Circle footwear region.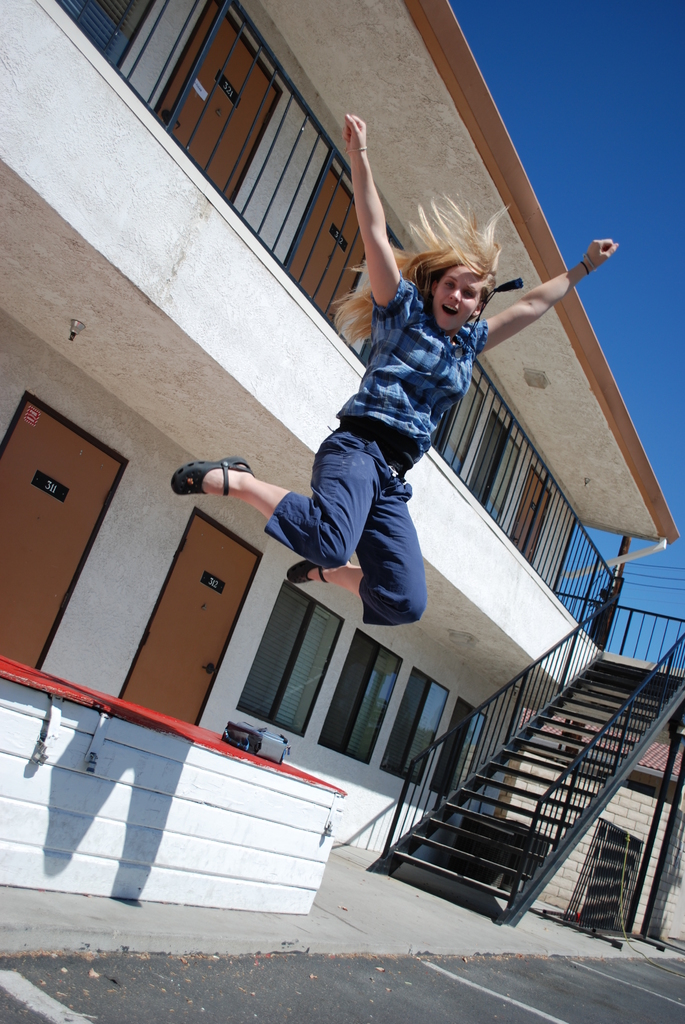
Region: 291, 561, 333, 584.
